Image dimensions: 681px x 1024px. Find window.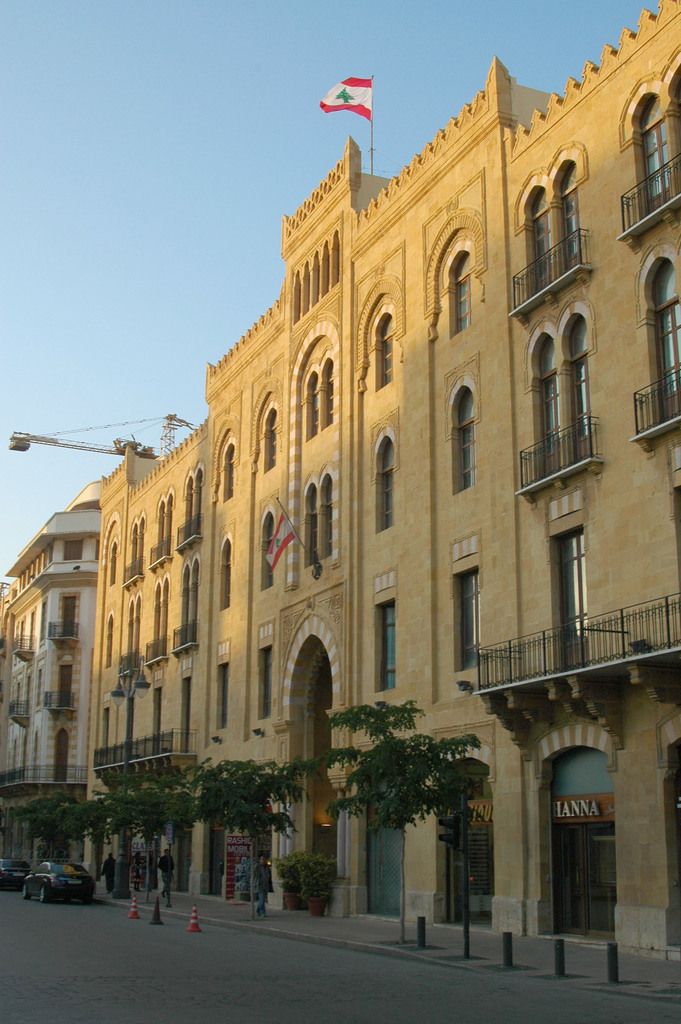
(58, 594, 78, 639).
